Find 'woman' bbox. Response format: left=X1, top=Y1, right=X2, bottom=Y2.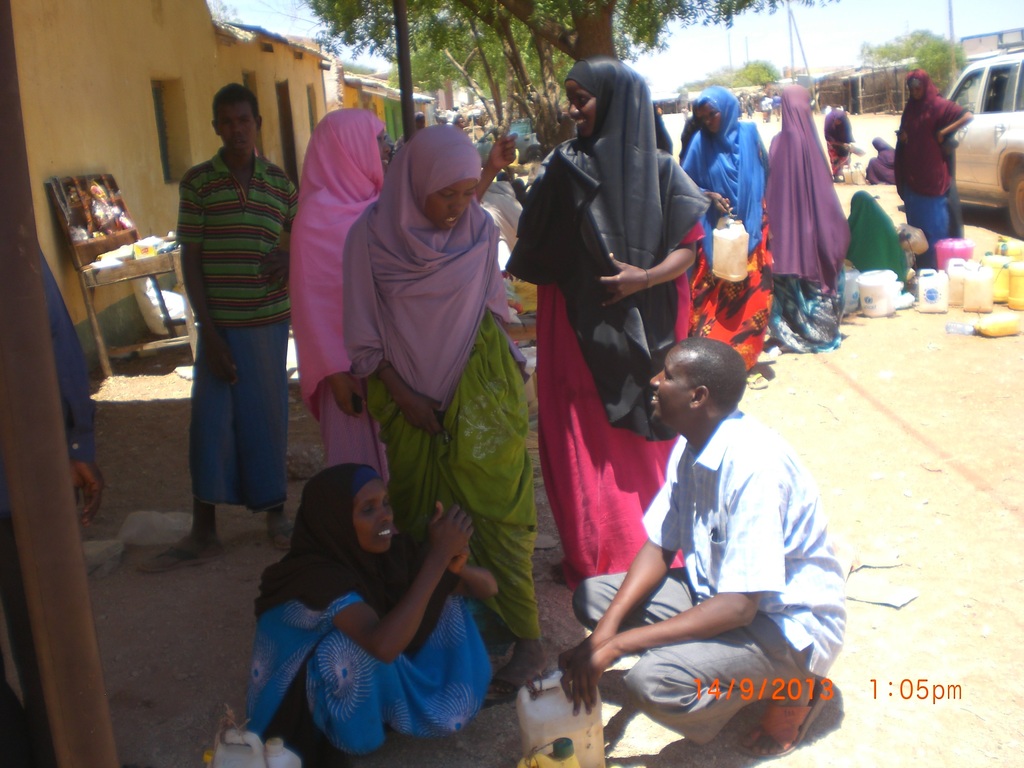
left=886, top=60, right=979, bottom=252.
